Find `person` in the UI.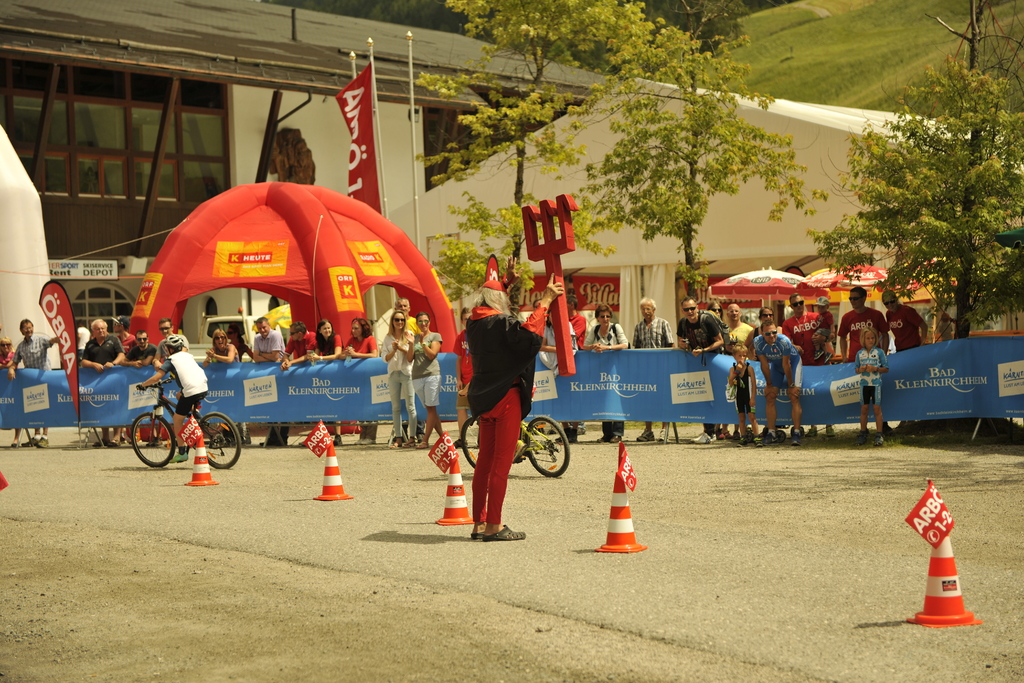
UI element at (x1=405, y1=313, x2=451, y2=454).
